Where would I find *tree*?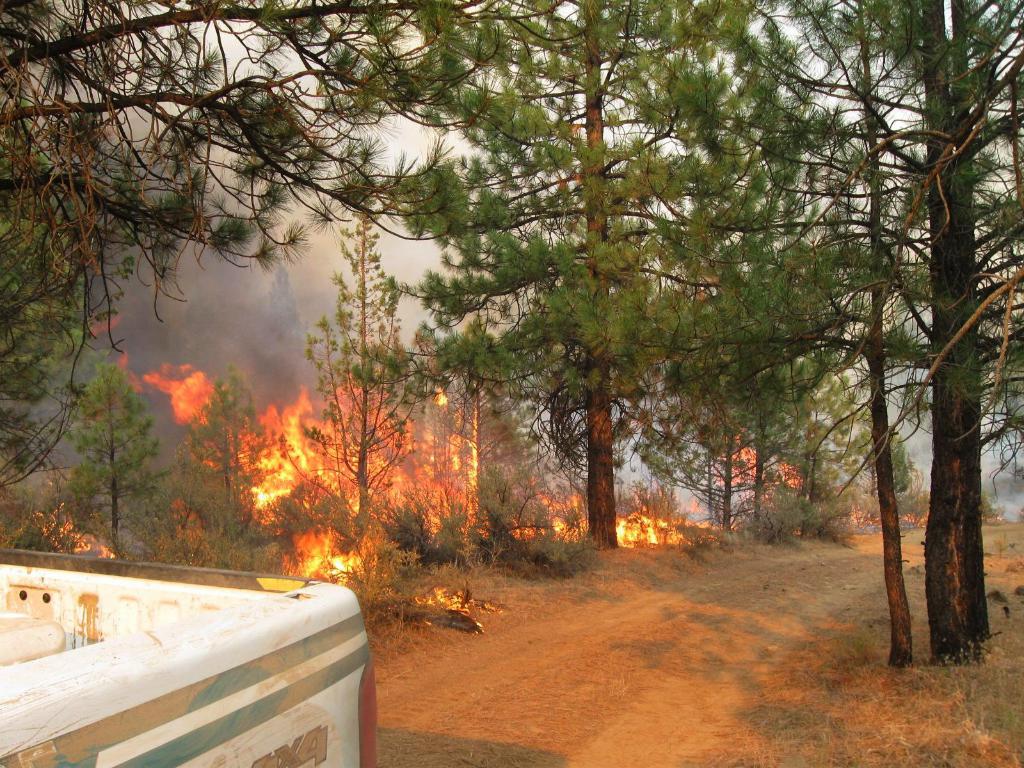
At 1, 80, 105, 471.
